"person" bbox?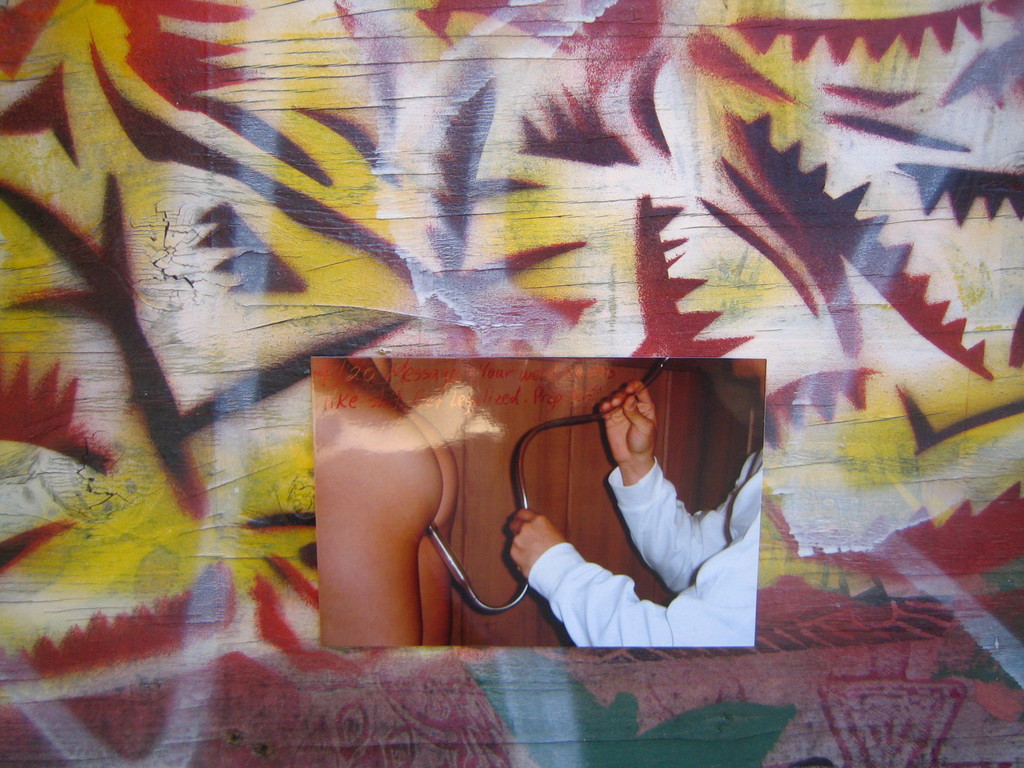
pyautogui.locateOnScreen(497, 366, 760, 686)
